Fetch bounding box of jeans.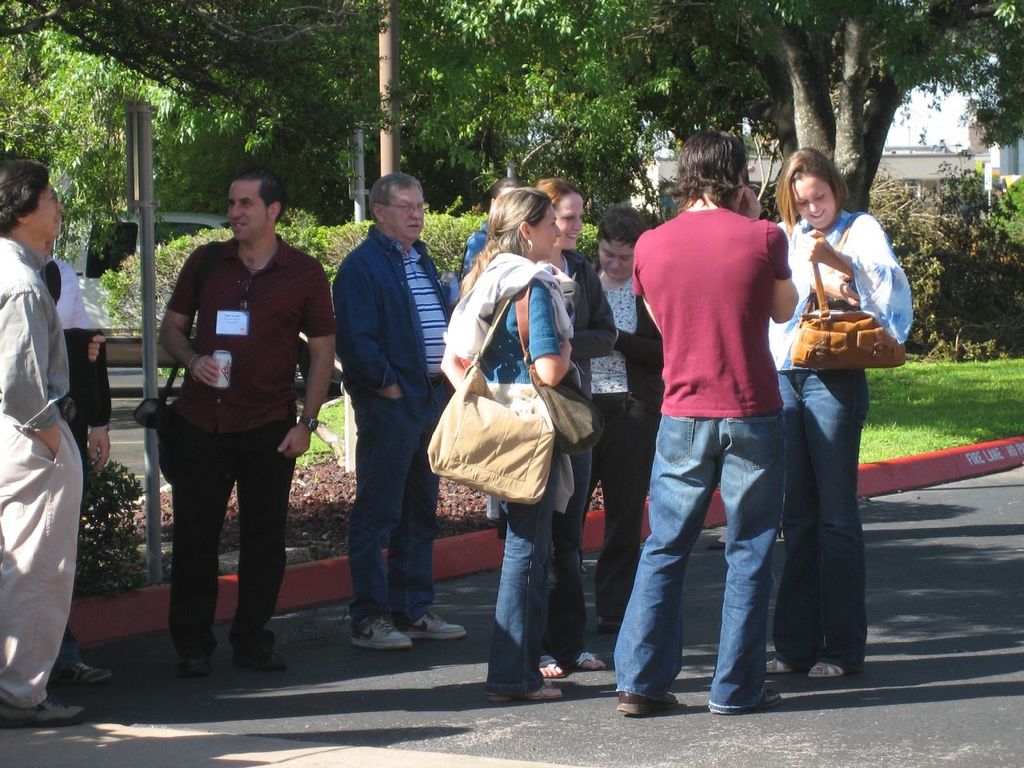
Bbox: [left=479, top=442, right=554, bottom=698].
